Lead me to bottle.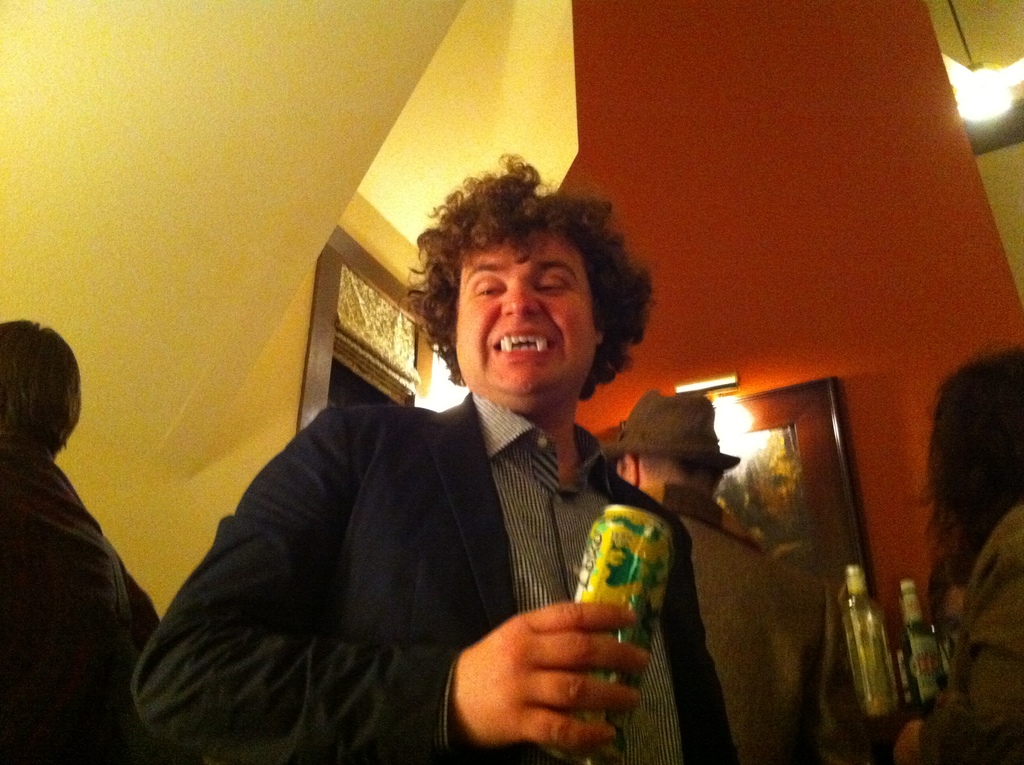
Lead to 897:584:947:719.
